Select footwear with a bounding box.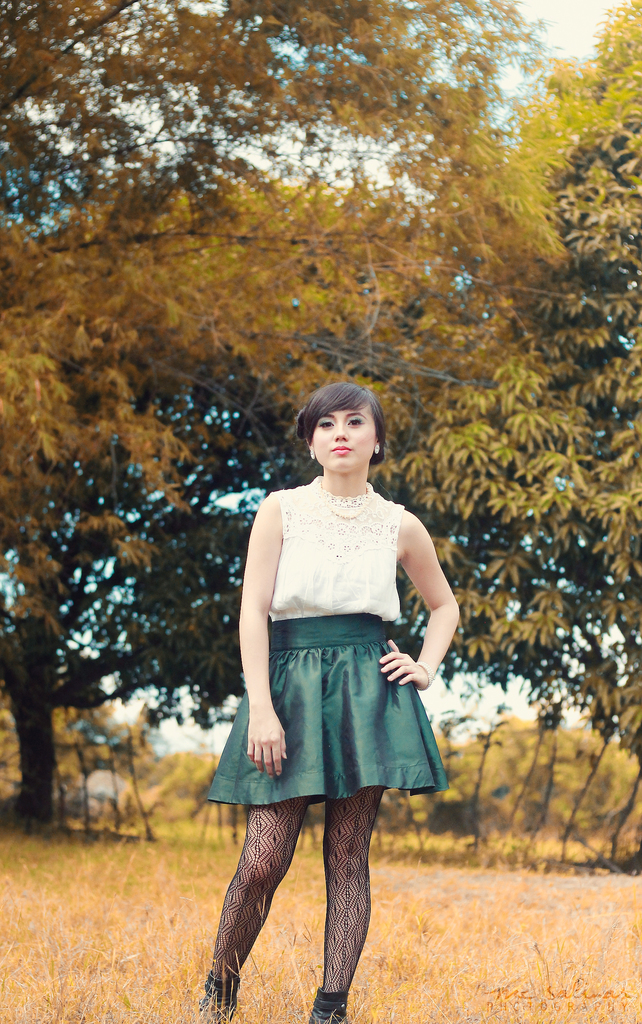
box=[309, 993, 351, 1023].
